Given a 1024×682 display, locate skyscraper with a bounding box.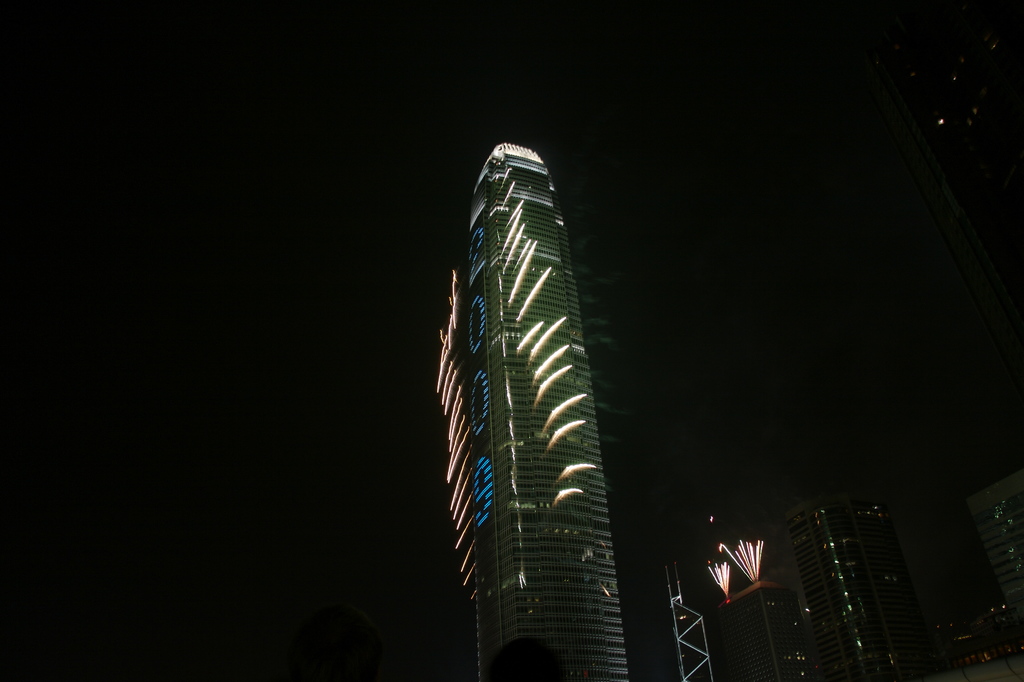
Located: bbox=[429, 139, 625, 681].
